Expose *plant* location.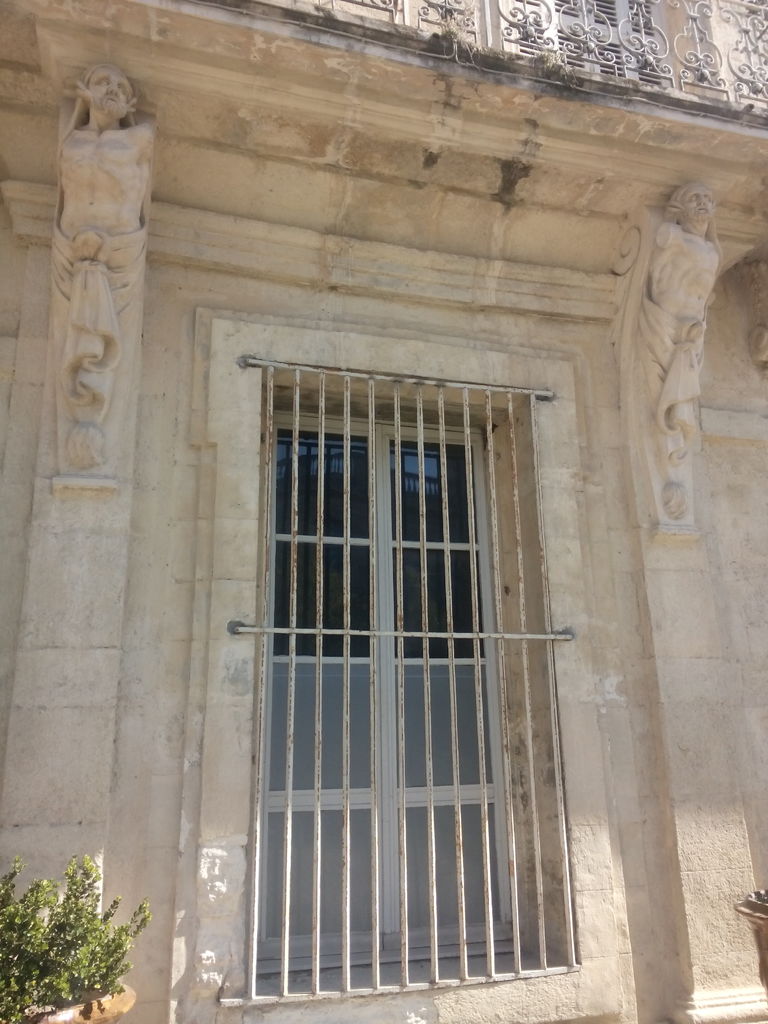
Exposed at <bbox>525, 46, 579, 84</bbox>.
